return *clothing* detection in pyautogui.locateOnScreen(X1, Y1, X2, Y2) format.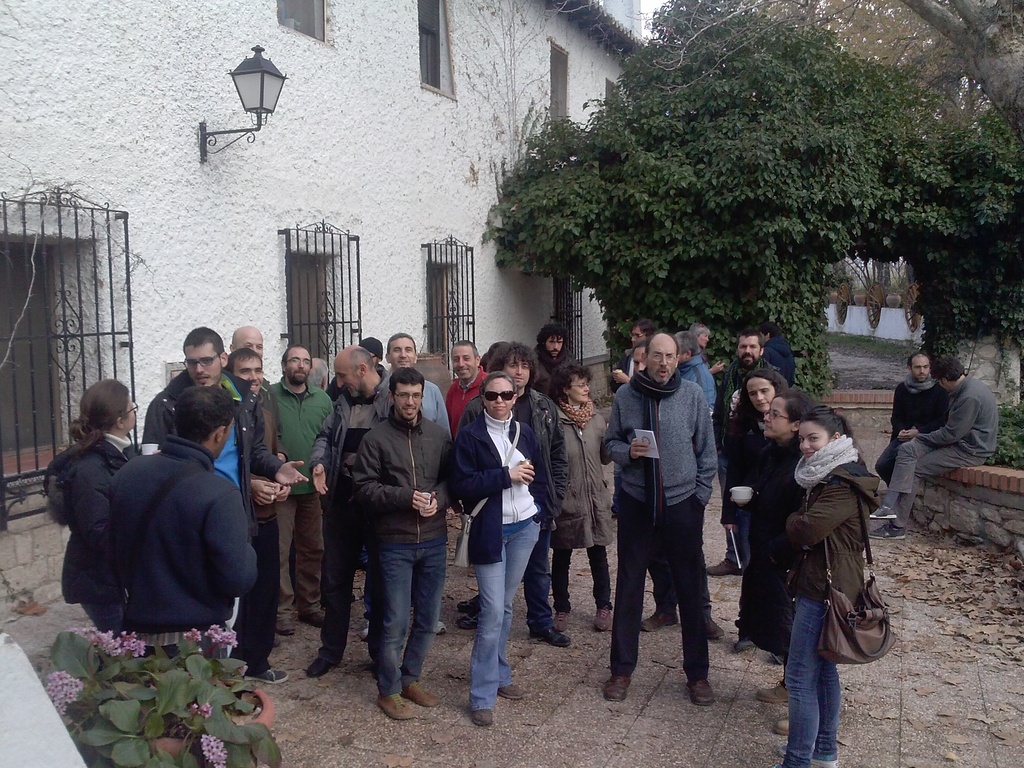
pyautogui.locateOnScreen(749, 416, 798, 662).
